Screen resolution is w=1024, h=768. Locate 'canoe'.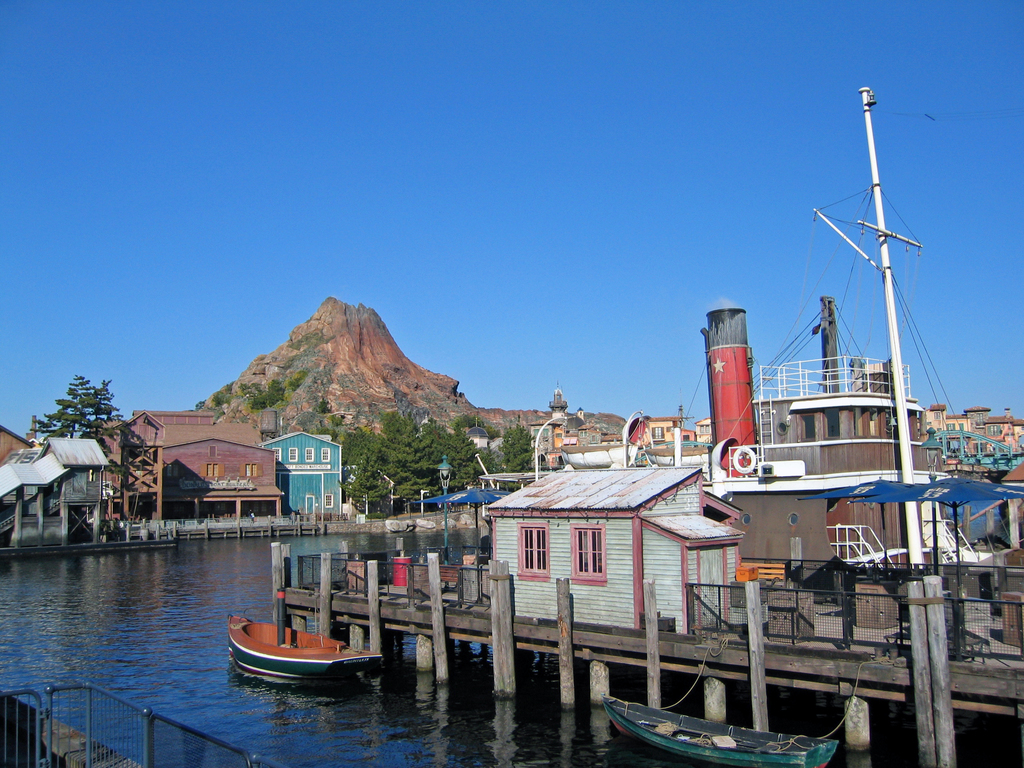
locate(605, 695, 836, 767).
